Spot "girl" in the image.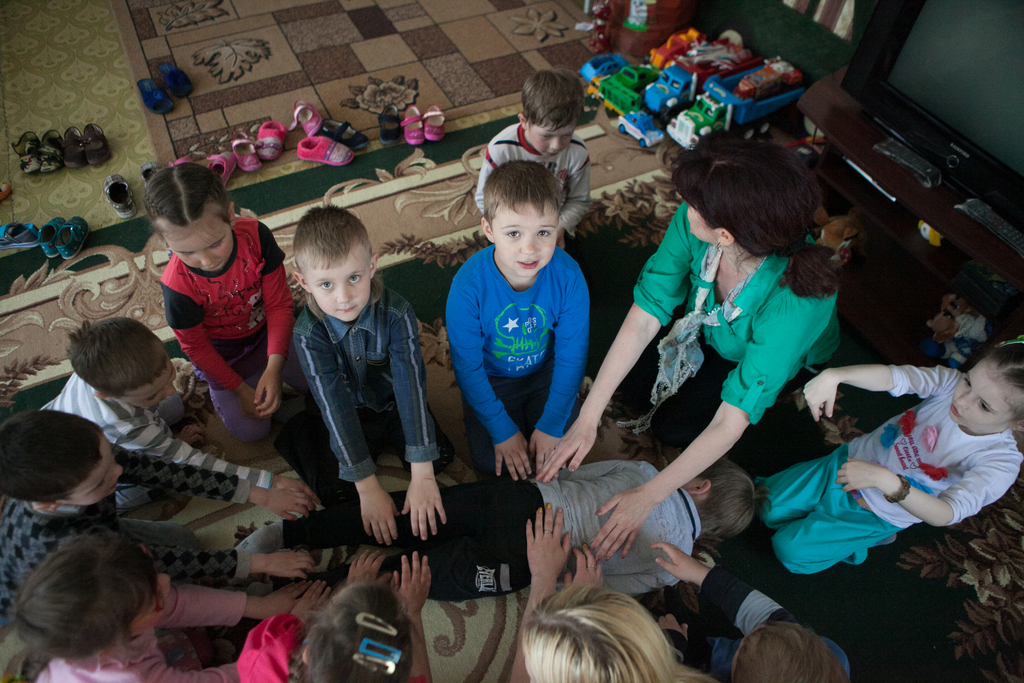
"girl" found at [235, 545, 433, 682].
